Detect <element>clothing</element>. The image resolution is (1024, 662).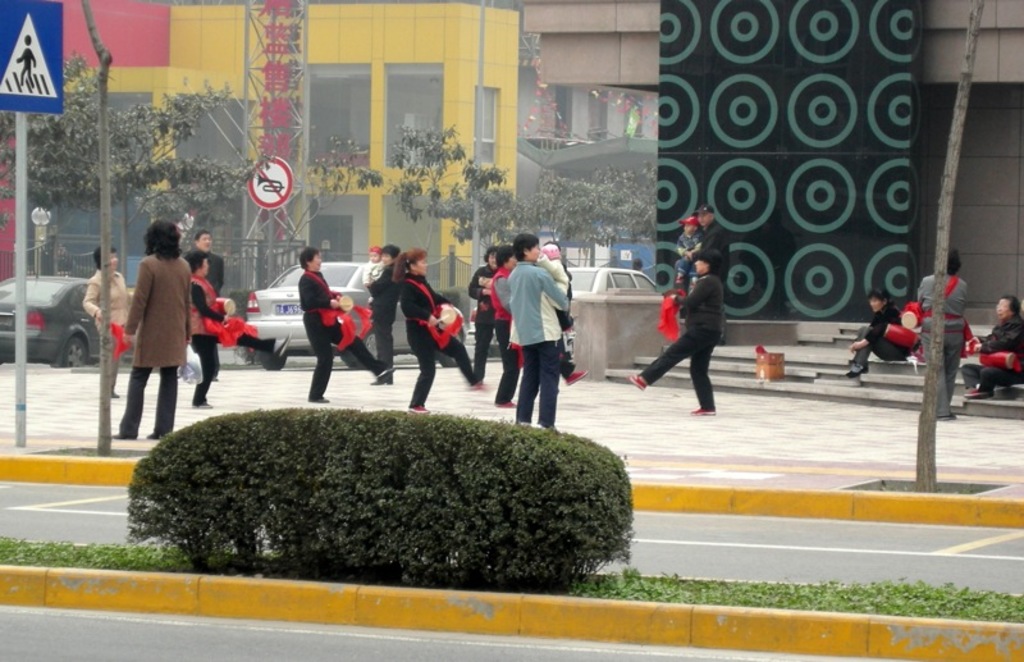
select_region(637, 277, 723, 408).
